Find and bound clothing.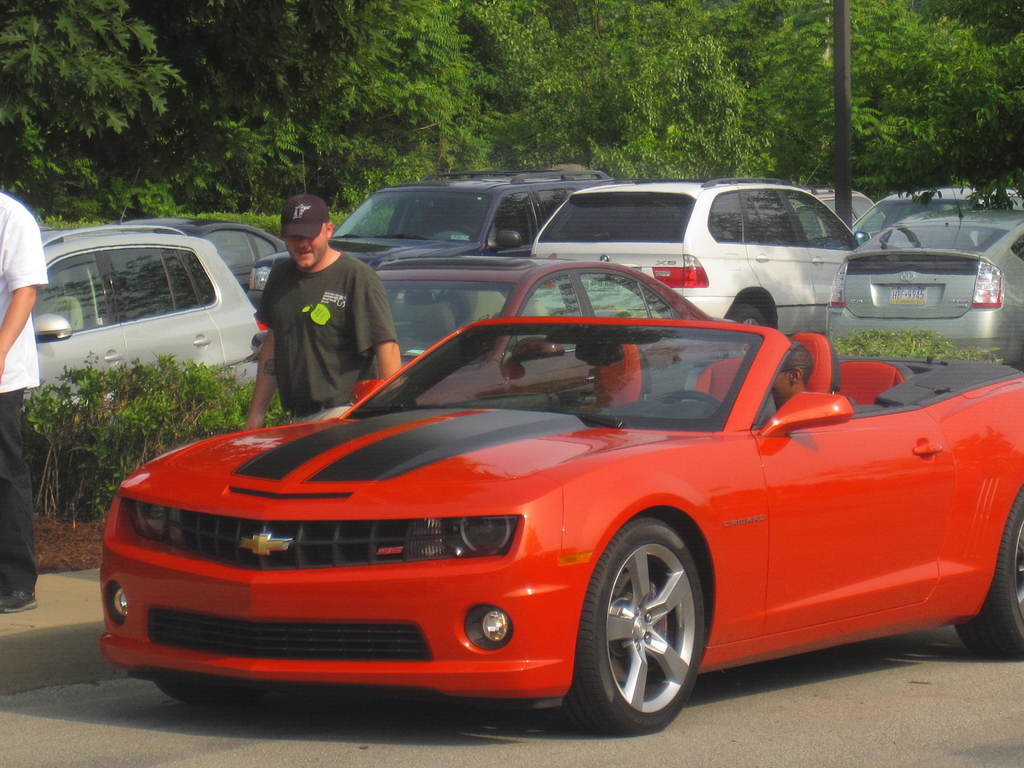
Bound: bbox(0, 190, 44, 593).
